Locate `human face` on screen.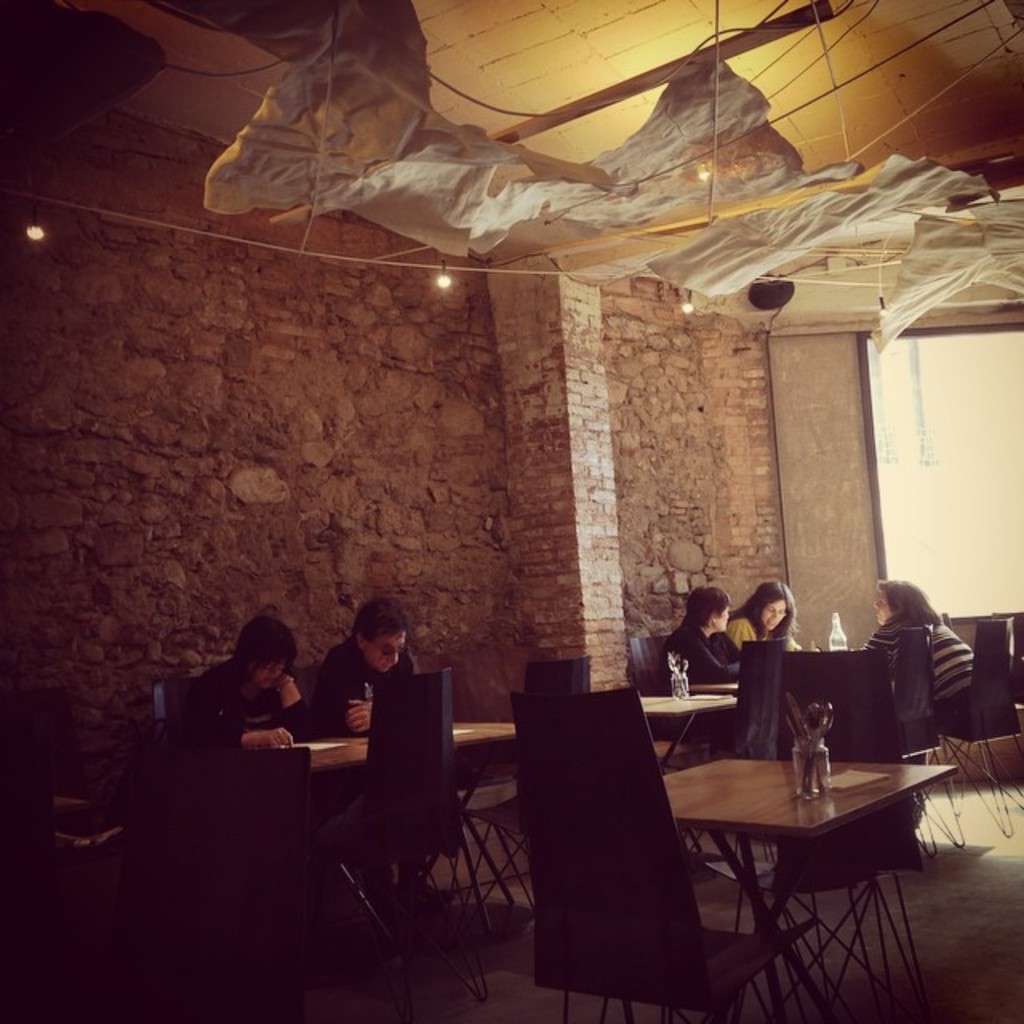
On screen at region(752, 598, 790, 634).
